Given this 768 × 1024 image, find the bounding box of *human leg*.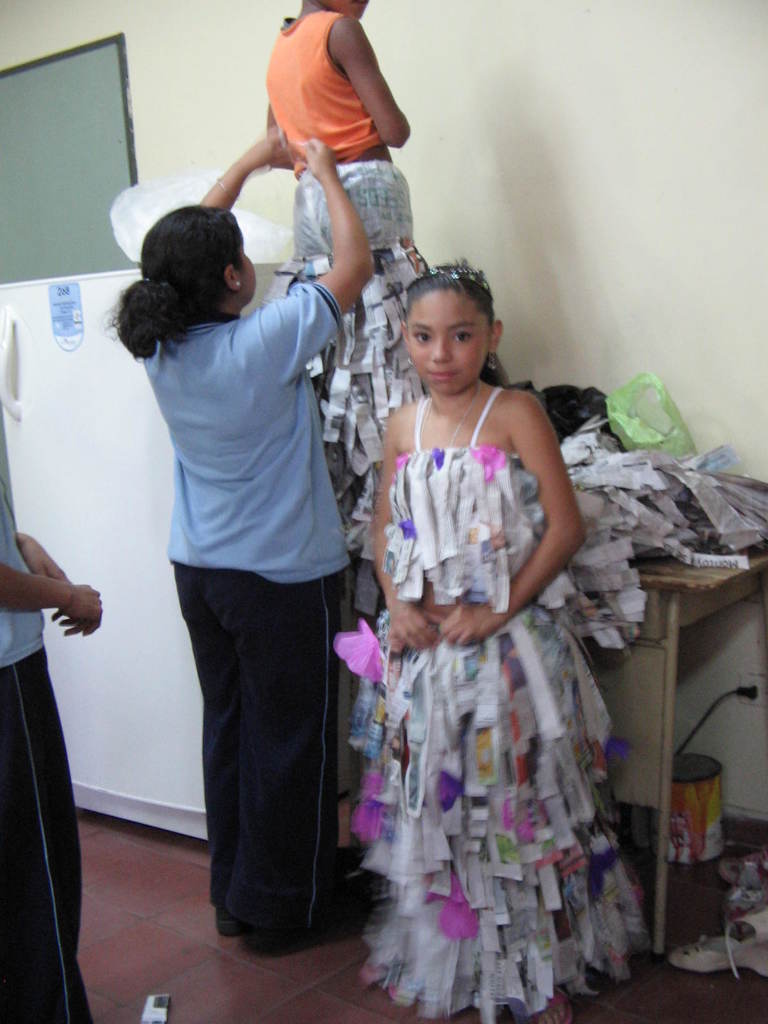
[194, 554, 337, 920].
